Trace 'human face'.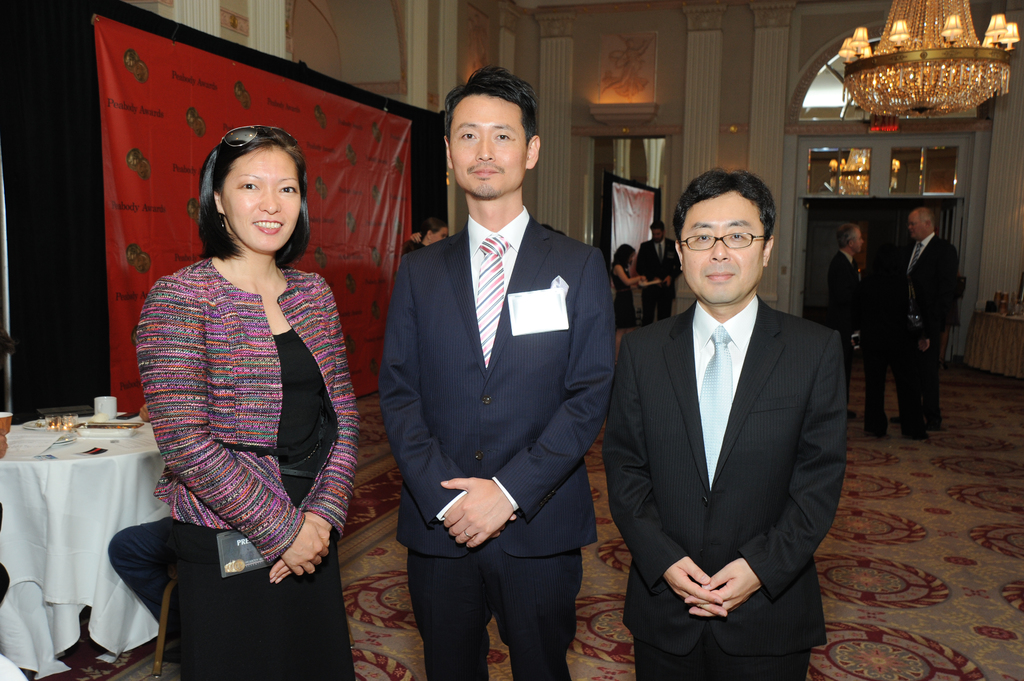
Traced to [x1=680, y1=198, x2=765, y2=303].
